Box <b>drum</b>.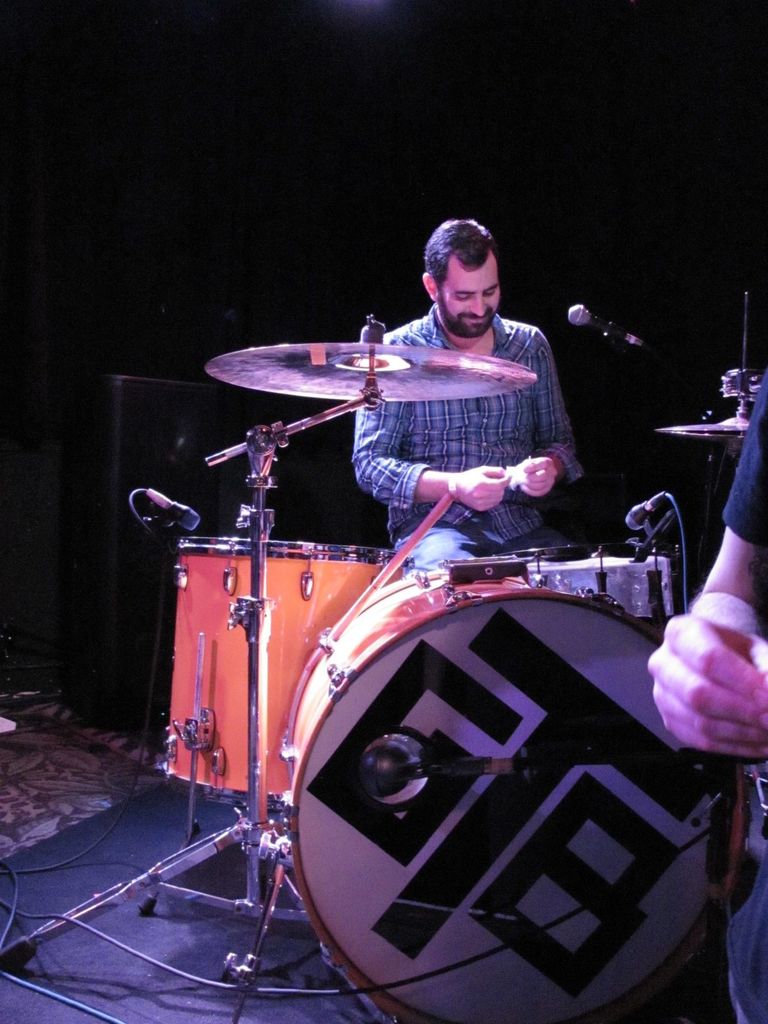
[left=279, top=568, right=748, bottom=1023].
